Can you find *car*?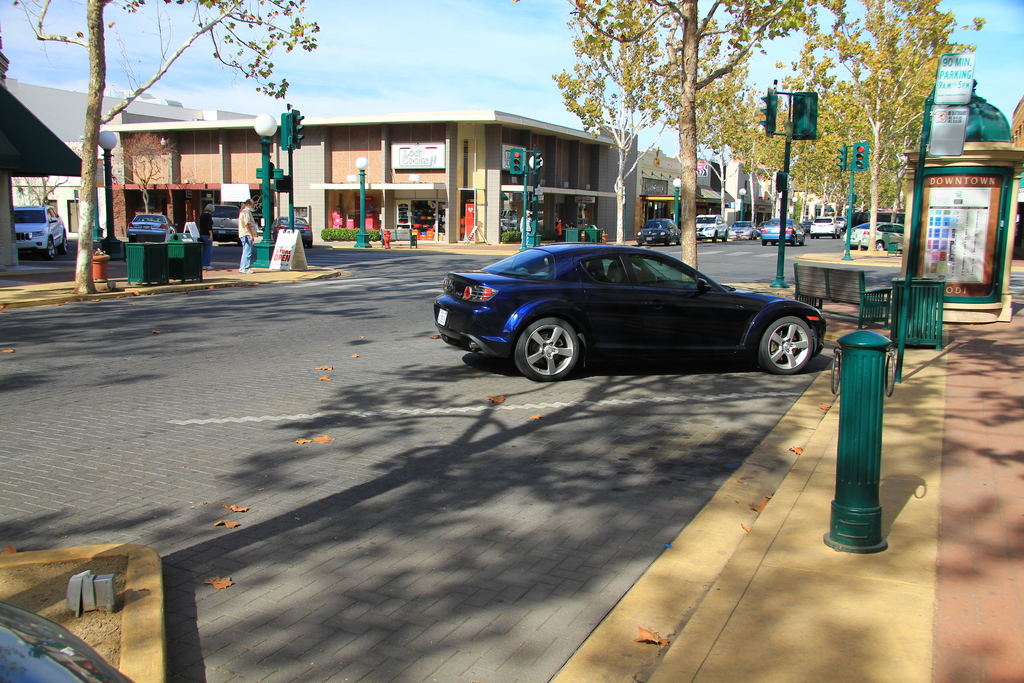
Yes, bounding box: (761, 219, 806, 247).
